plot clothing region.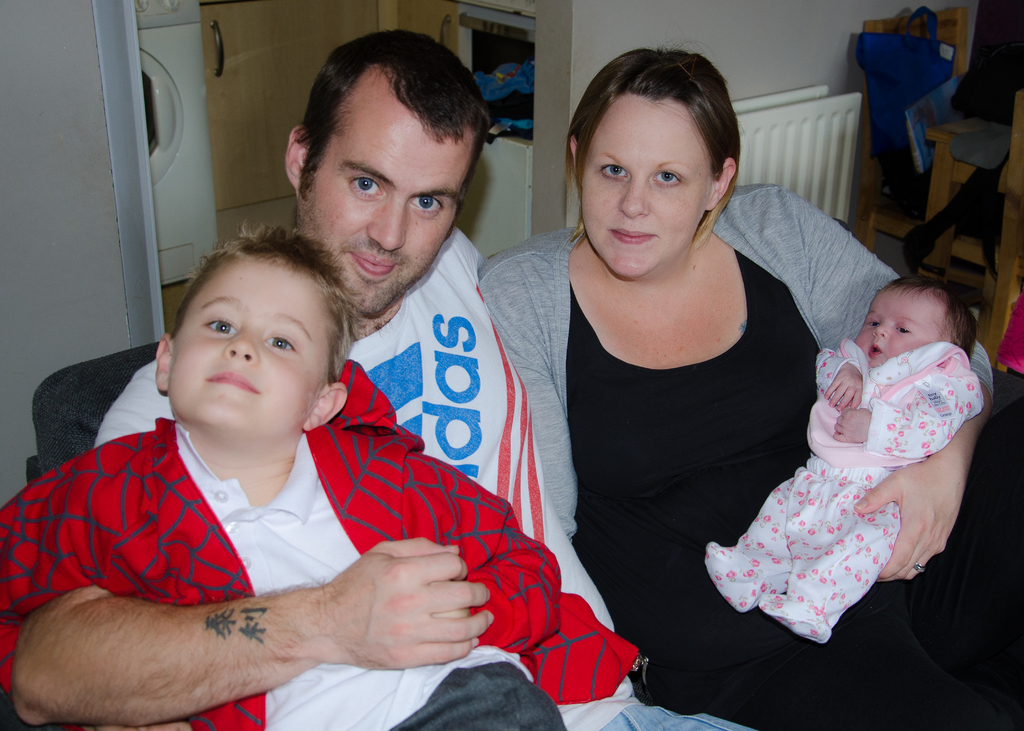
Plotted at bbox=[476, 182, 1023, 730].
